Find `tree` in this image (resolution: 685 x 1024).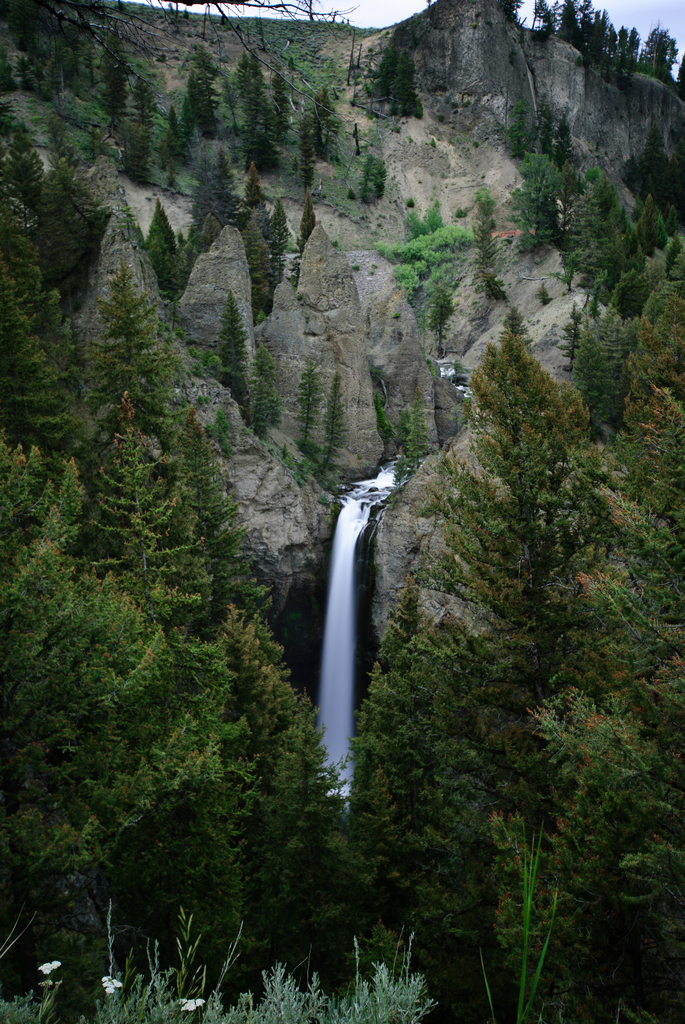
select_region(0, 116, 60, 239).
